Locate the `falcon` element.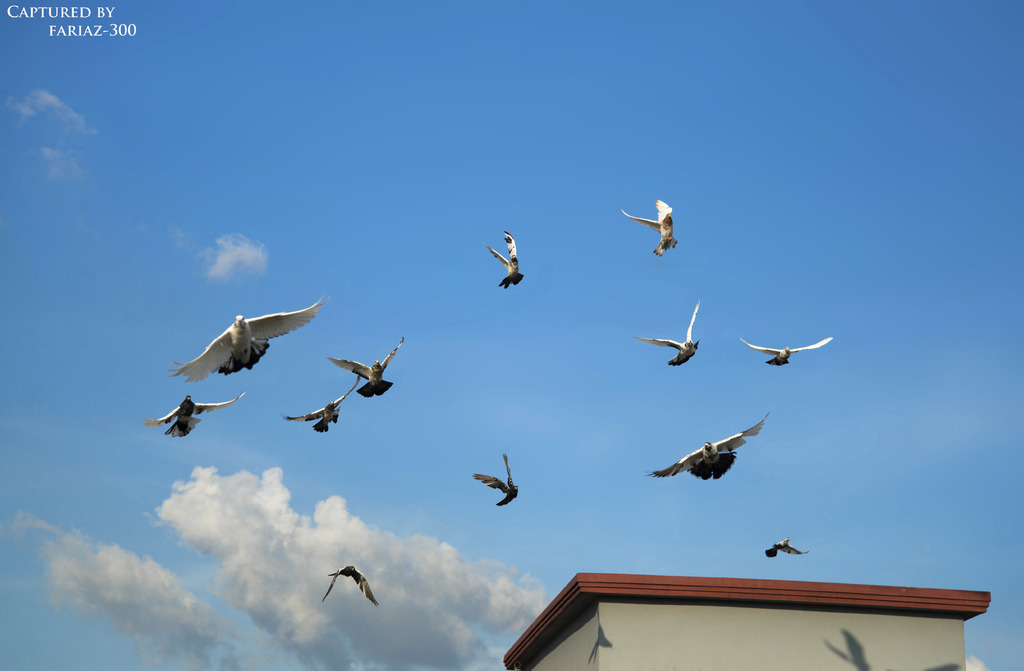
Element bbox: x1=471, y1=452, x2=519, y2=508.
